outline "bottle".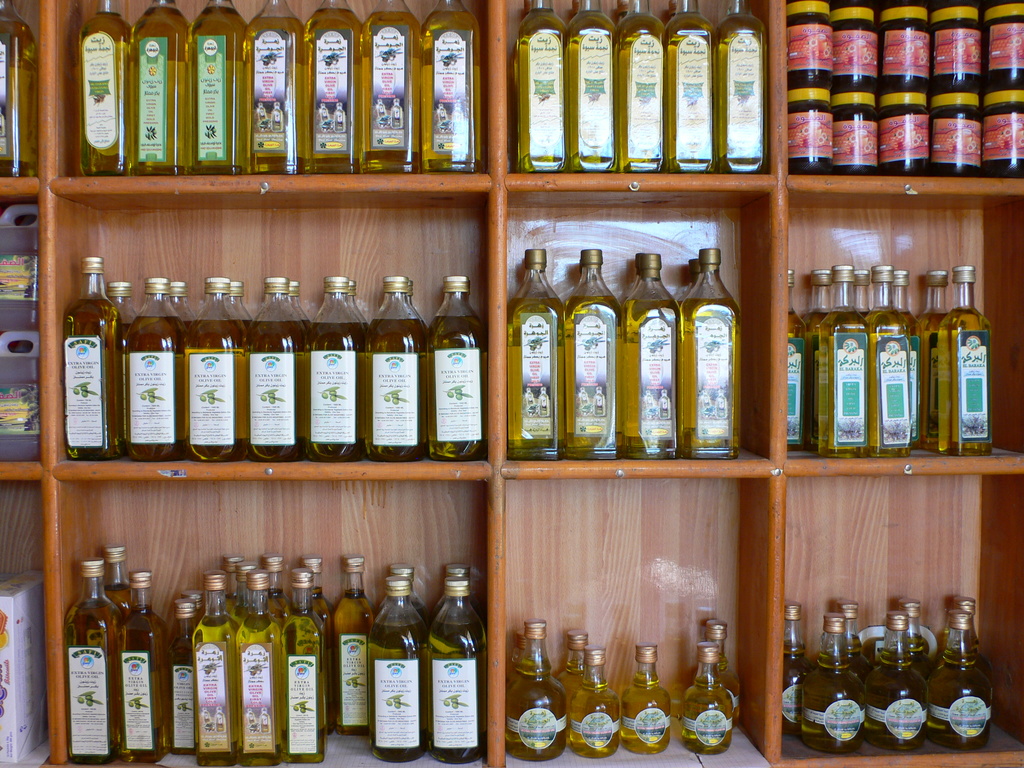
Outline: crop(77, 3, 129, 180).
